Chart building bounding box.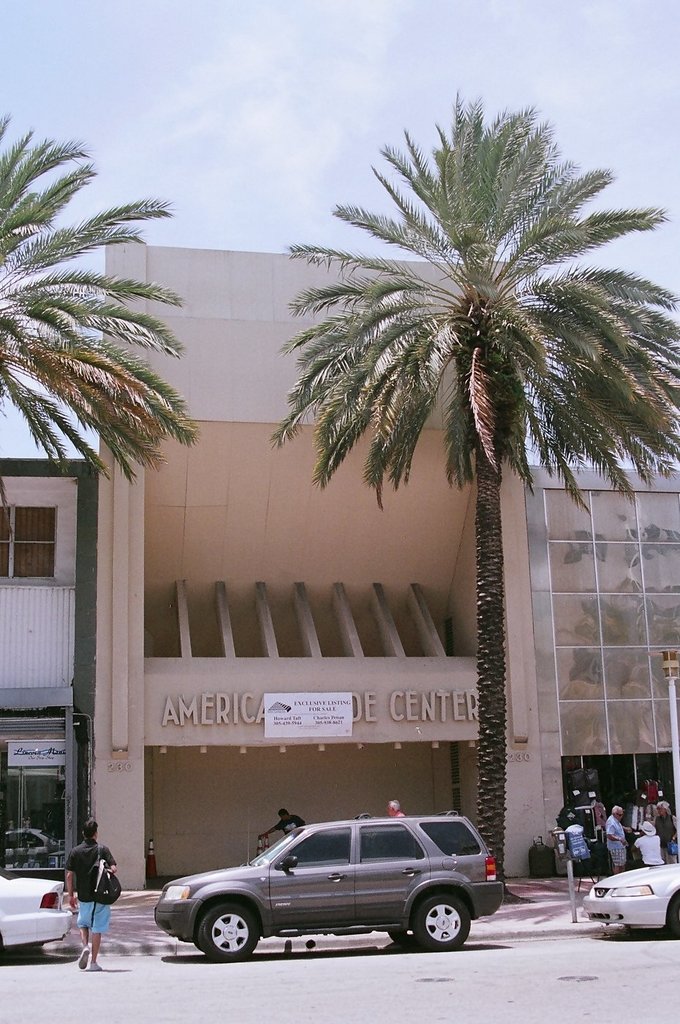
Charted: [x1=93, y1=238, x2=539, y2=881].
